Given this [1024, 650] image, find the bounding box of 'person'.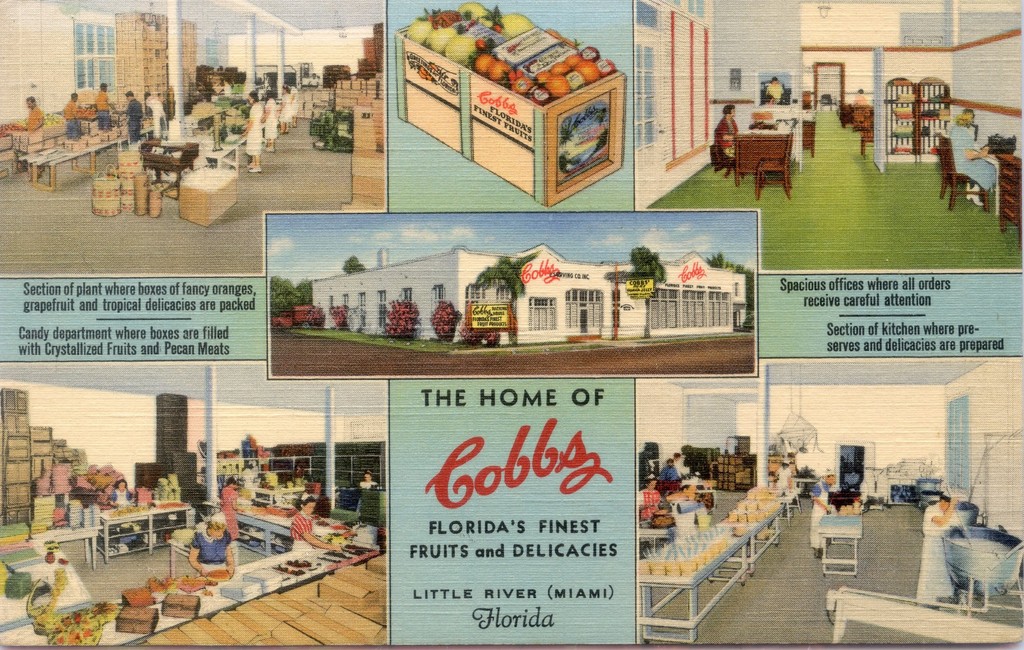
922:490:966:606.
